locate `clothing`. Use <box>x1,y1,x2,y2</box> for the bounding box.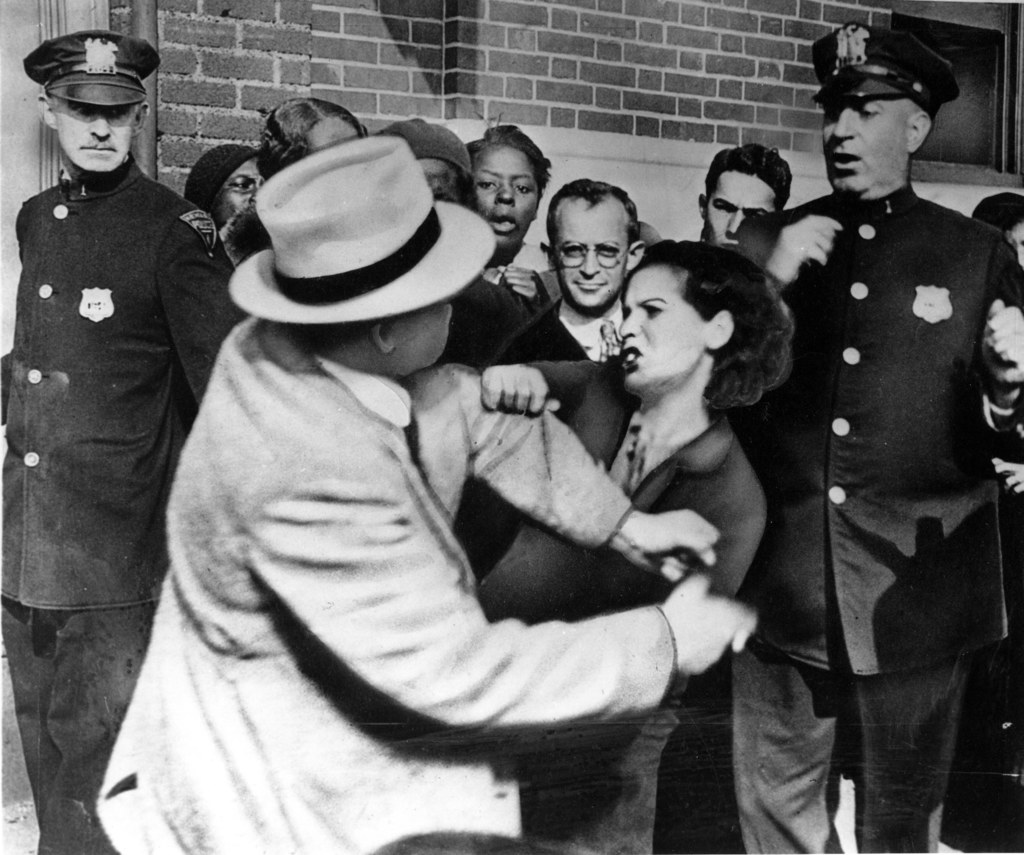
<box>6,58,234,769</box>.
